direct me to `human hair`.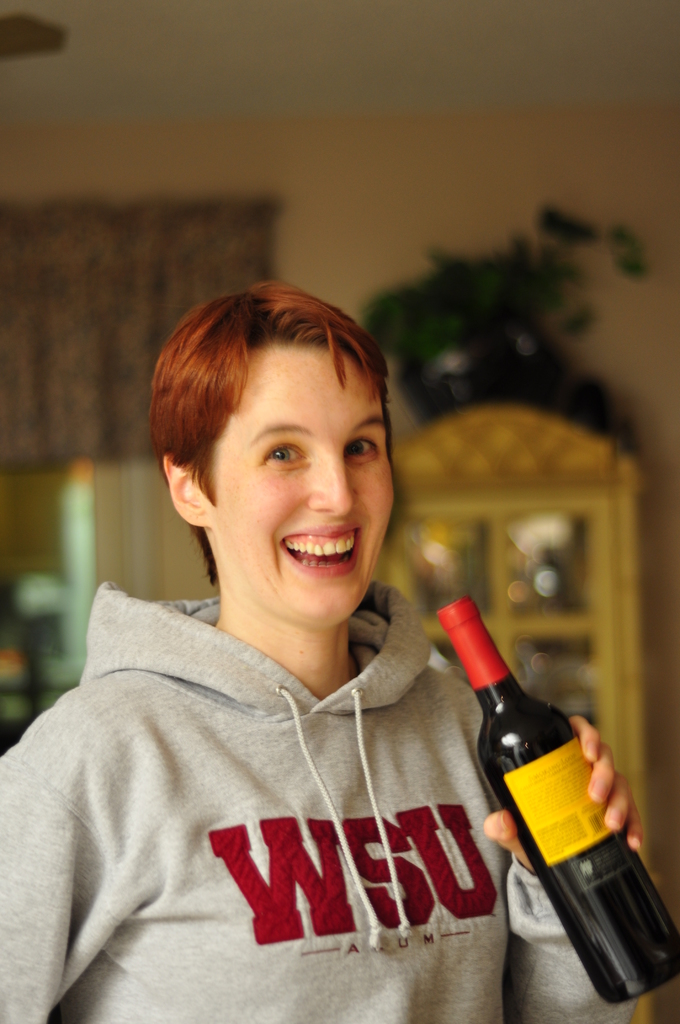
Direction: box(142, 276, 403, 586).
